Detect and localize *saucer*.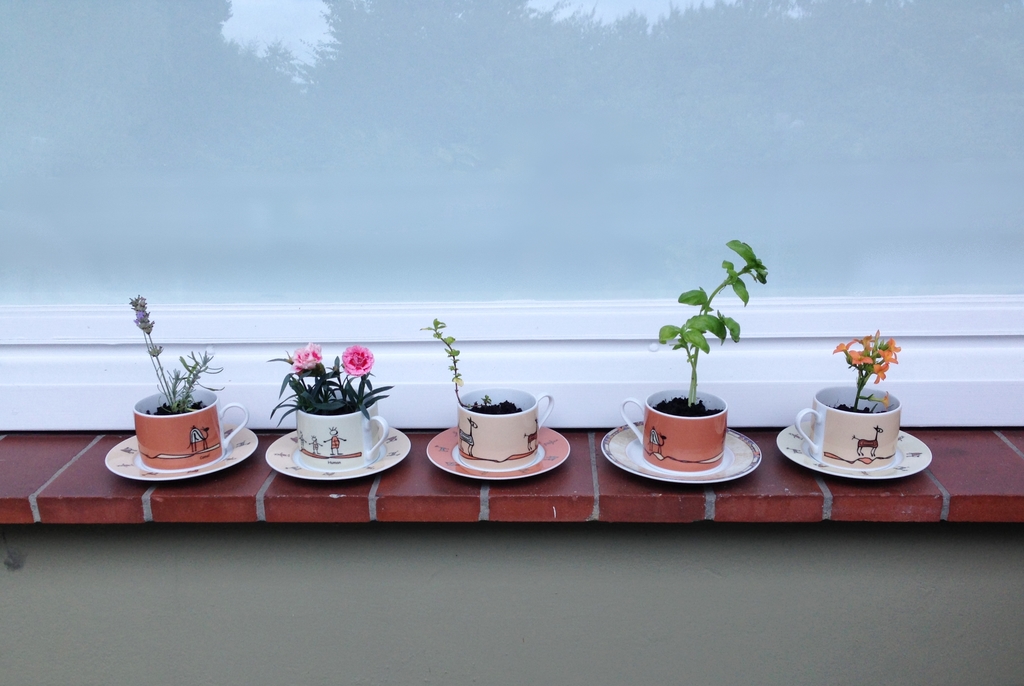
Localized at (left=600, top=419, right=764, bottom=487).
